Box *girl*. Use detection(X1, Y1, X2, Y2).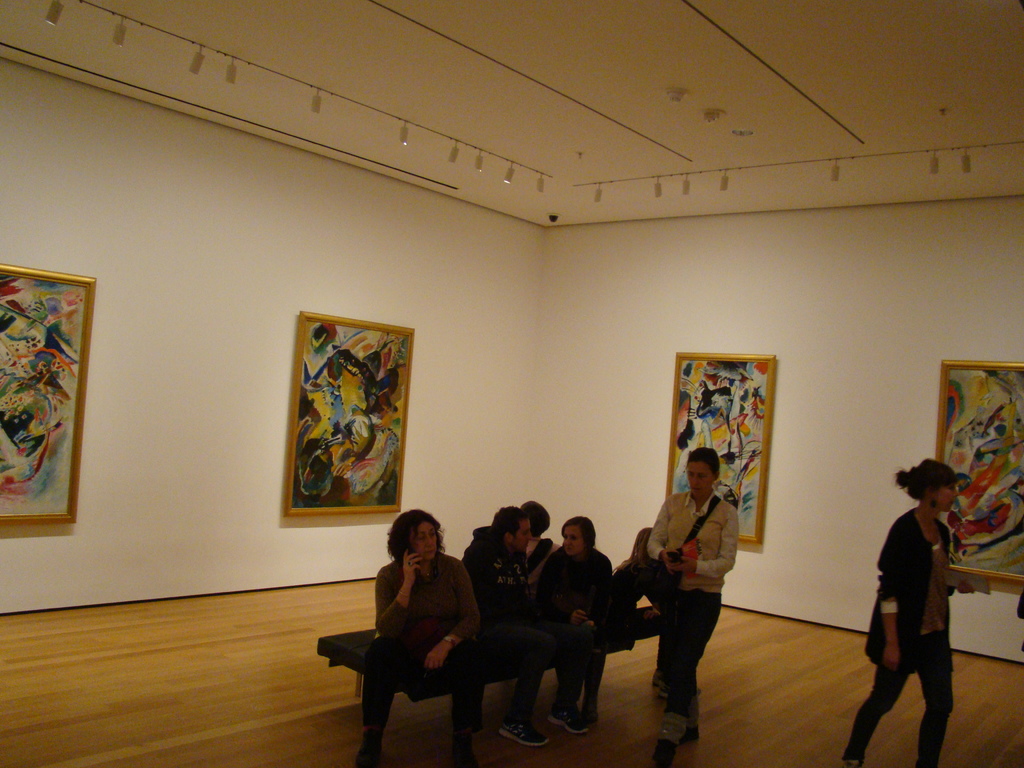
detection(844, 456, 961, 767).
